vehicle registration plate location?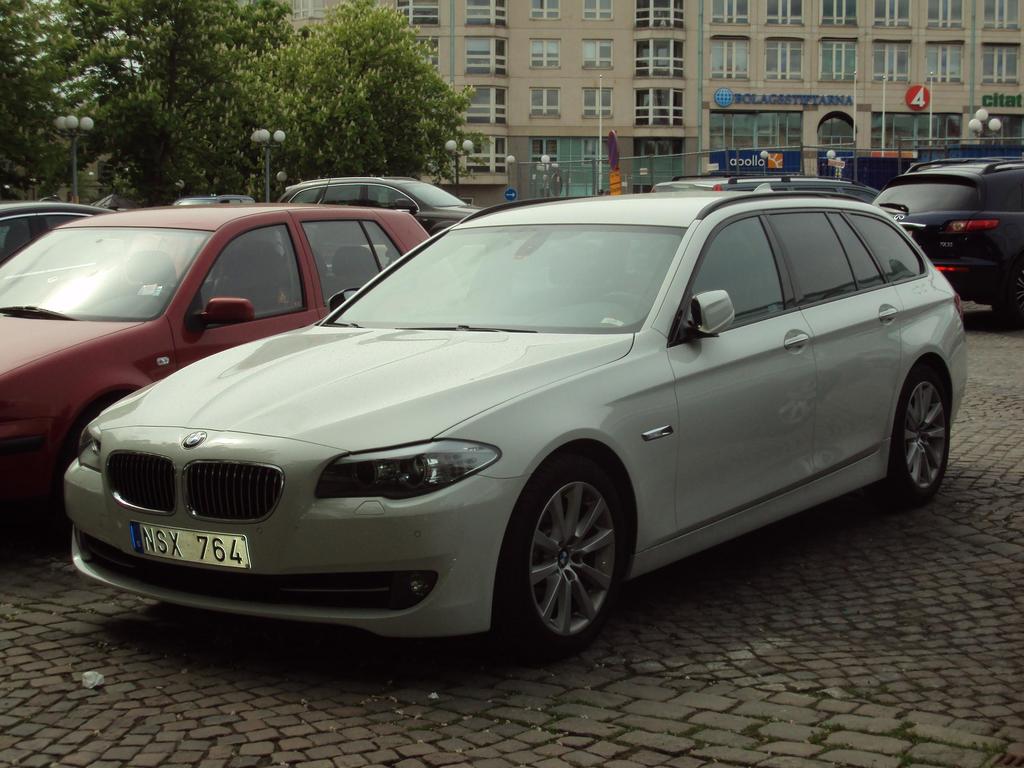
131:518:252:569
